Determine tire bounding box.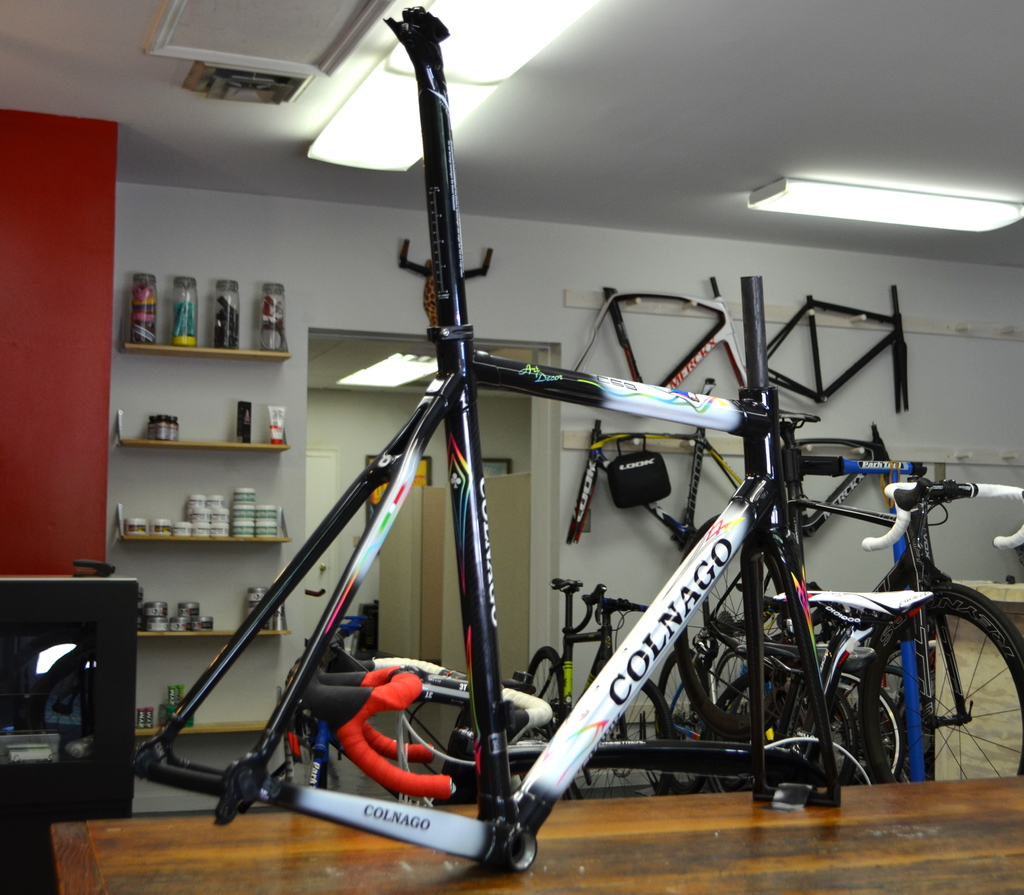
Determined: box=[564, 683, 675, 796].
